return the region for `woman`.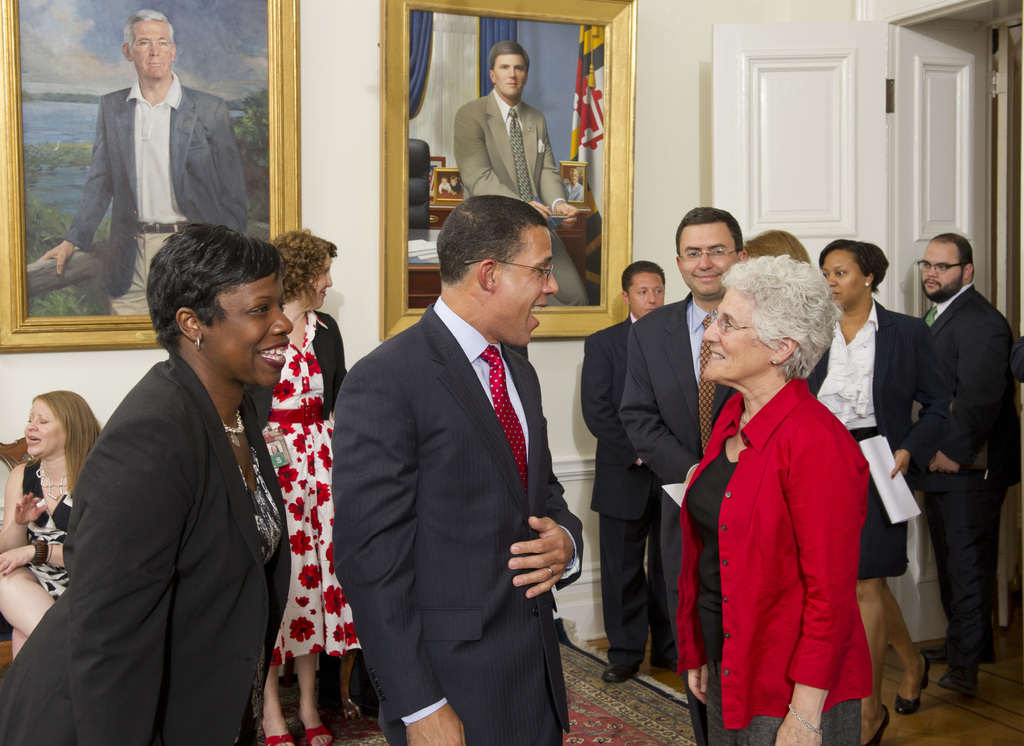
locate(43, 230, 291, 745).
